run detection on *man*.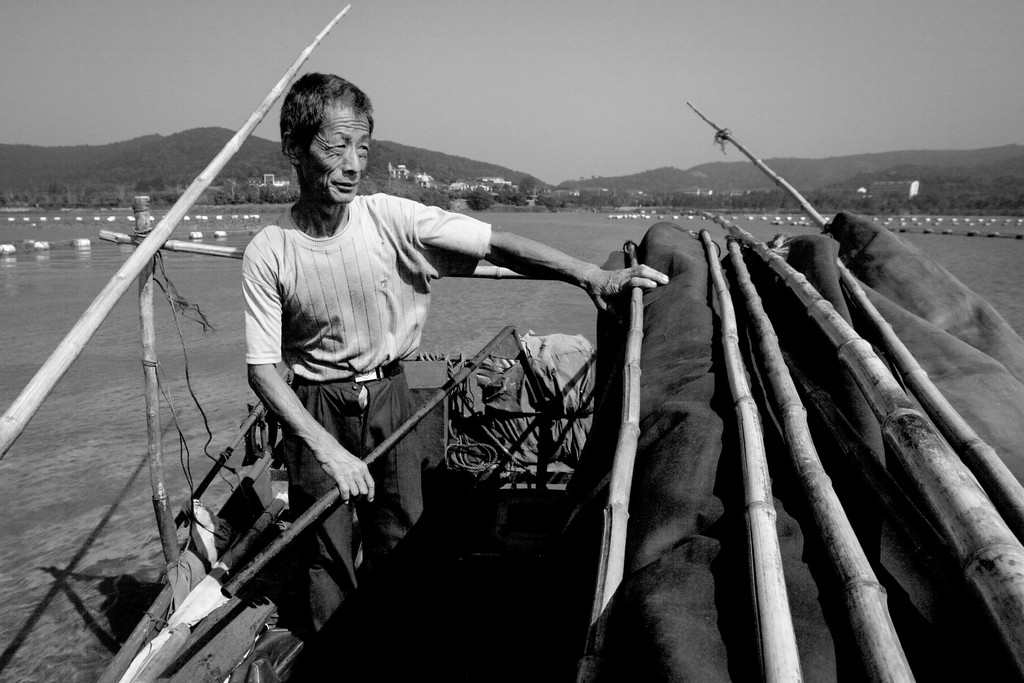
Result: [145,101,670,681].
